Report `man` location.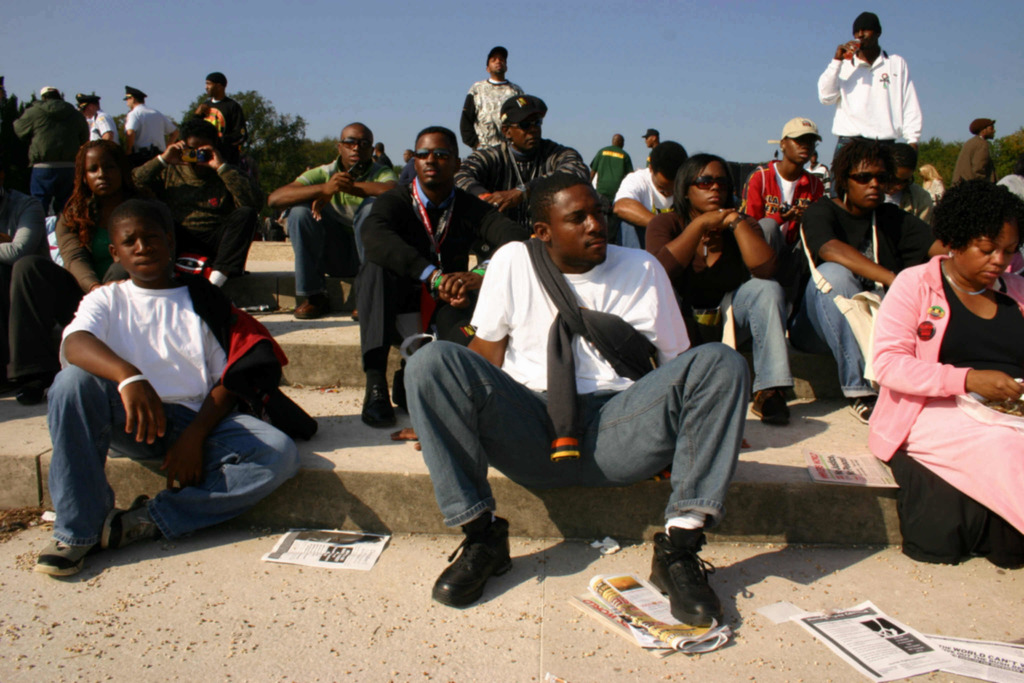
Report: Rect(12, 85, 89, 220).
